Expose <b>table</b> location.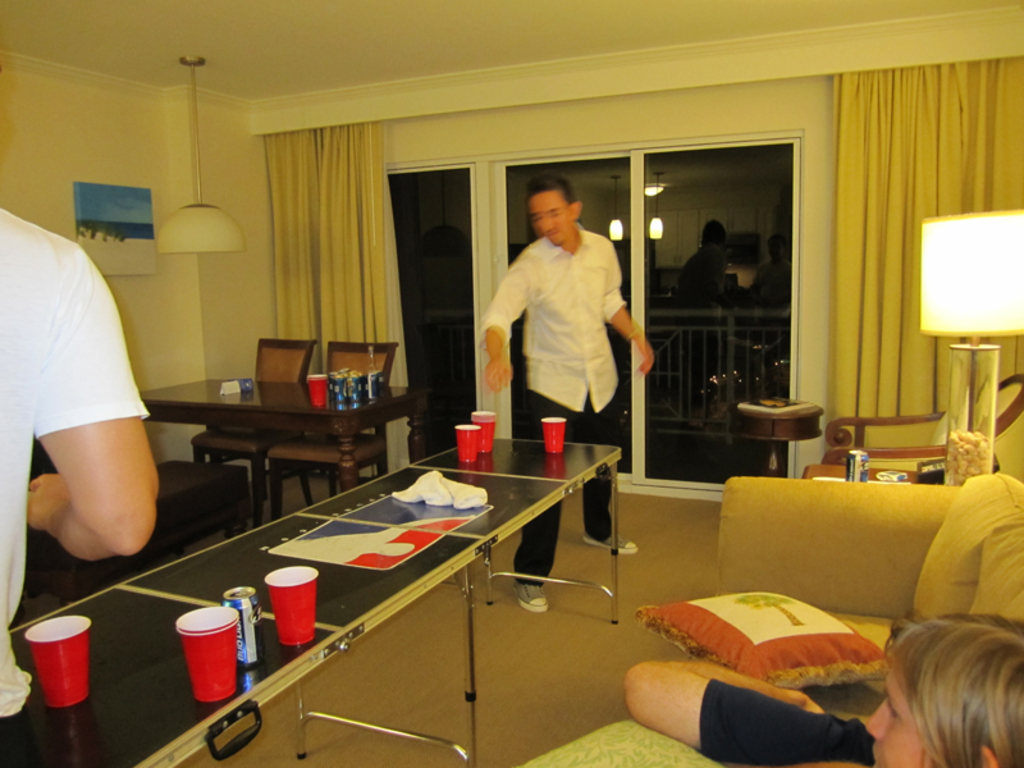
Exposed at <region>133, 428, 659, 753</region>.
